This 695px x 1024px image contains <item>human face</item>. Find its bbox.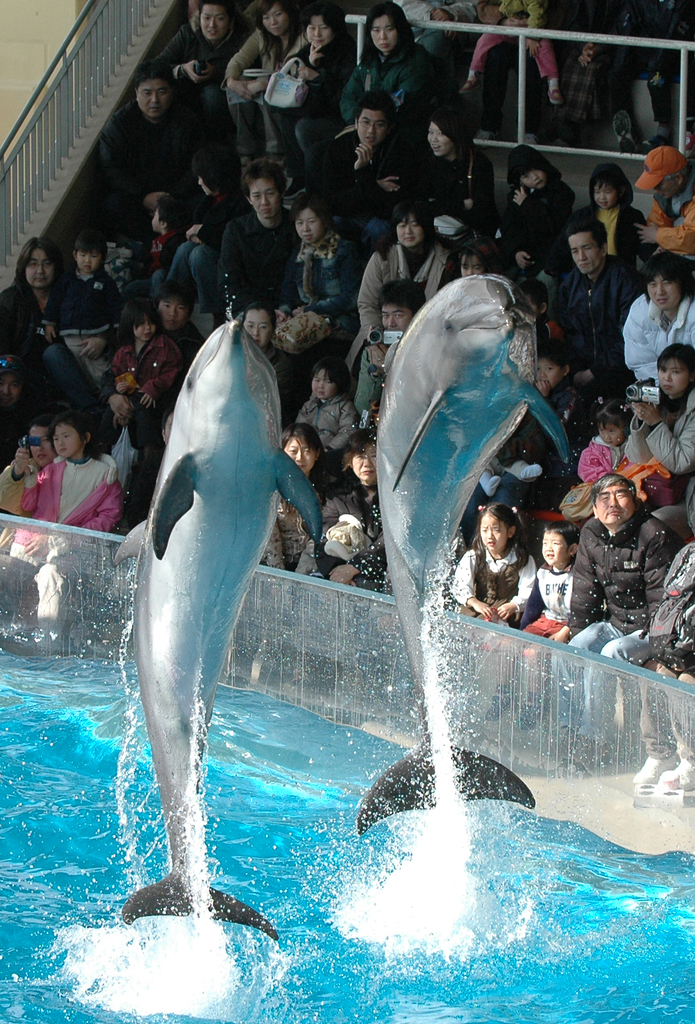
BBox(602, 424, 625, 449).
